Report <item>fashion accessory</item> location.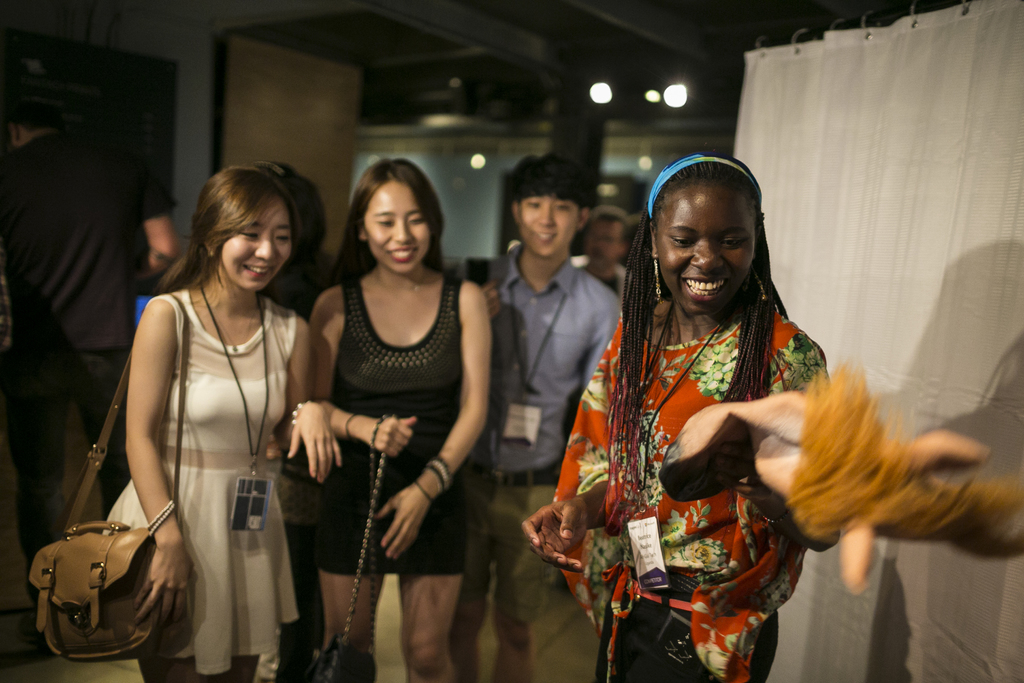
Report: box(308, 411, 401, 682).
